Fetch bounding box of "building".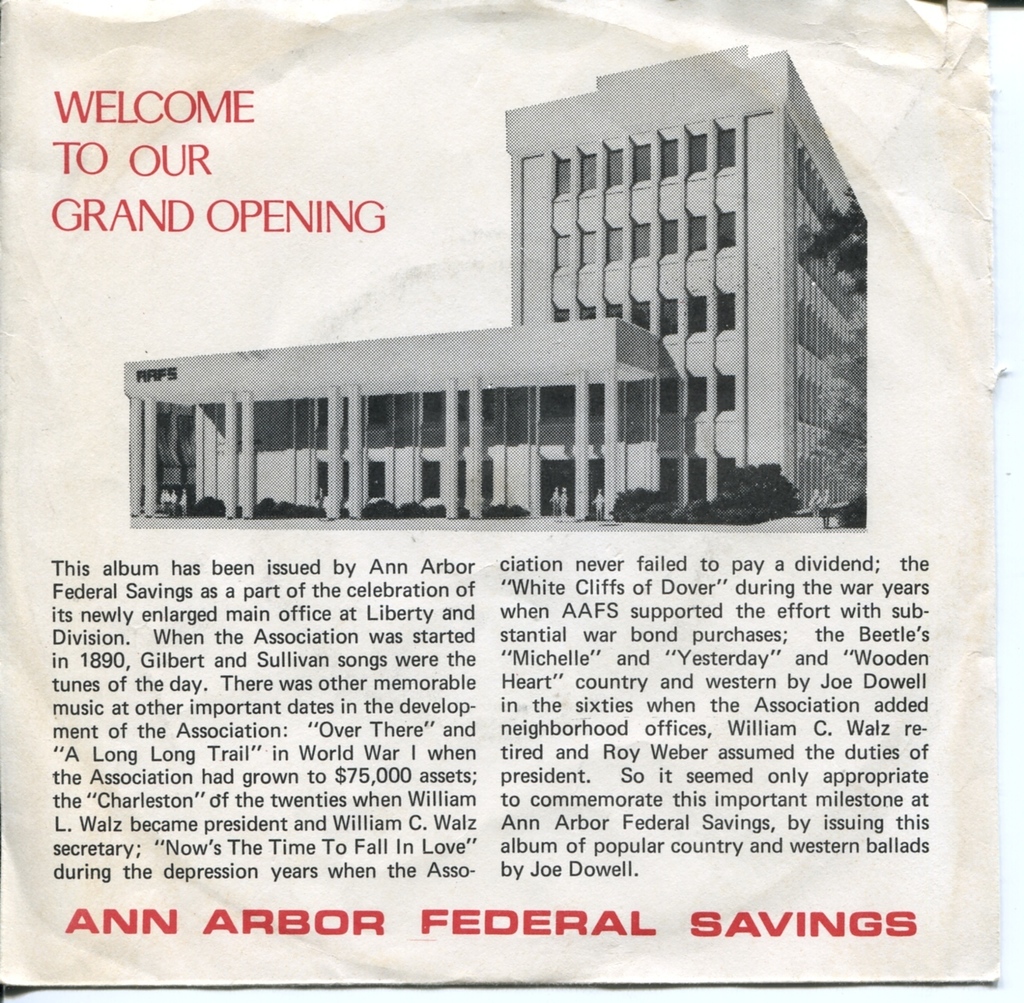
Bbox: bbox(121, 37, 865, 518).
